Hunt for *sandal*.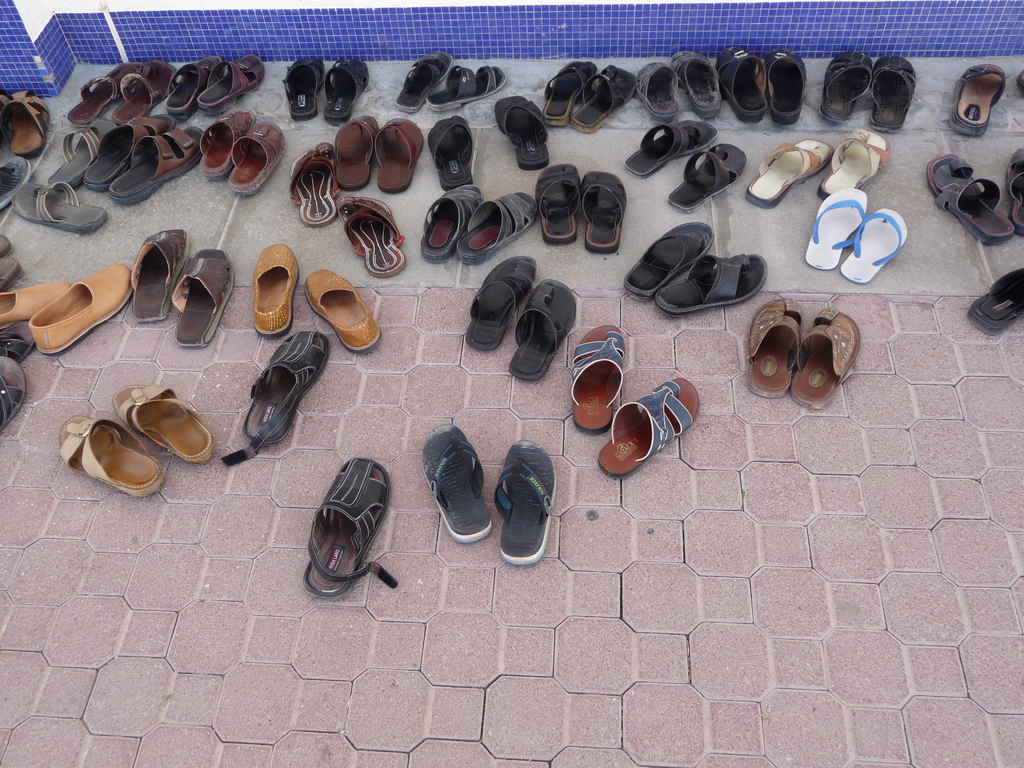
Hunted down at 666:140:742:209.
